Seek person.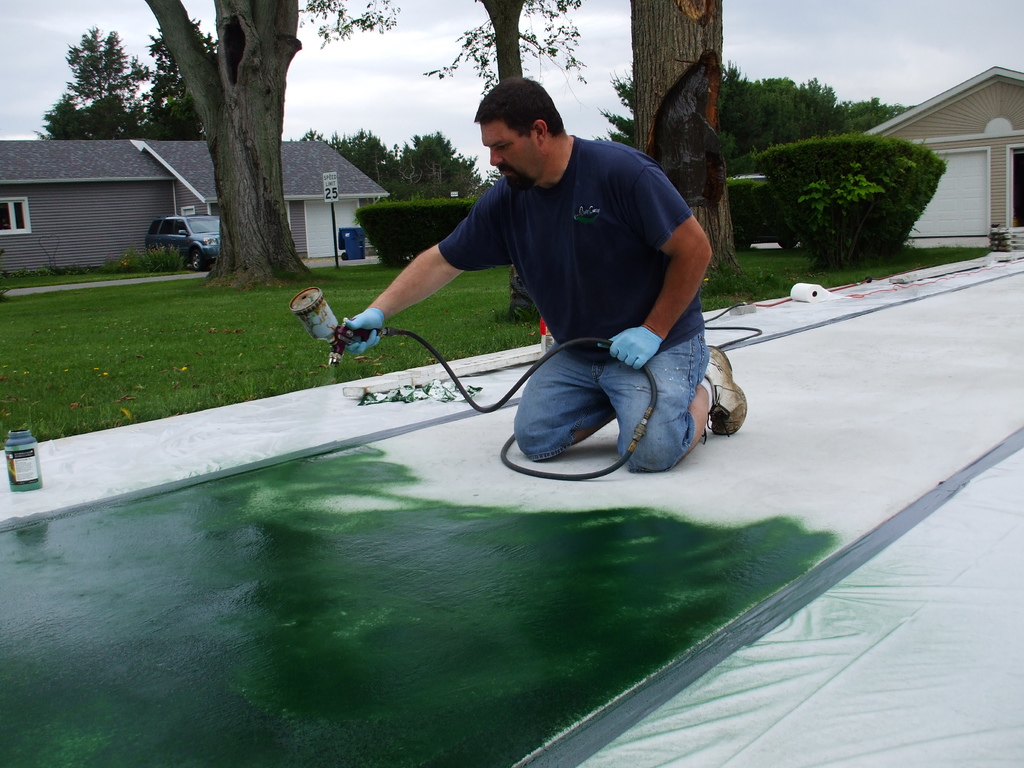
(326,75,755,476).
